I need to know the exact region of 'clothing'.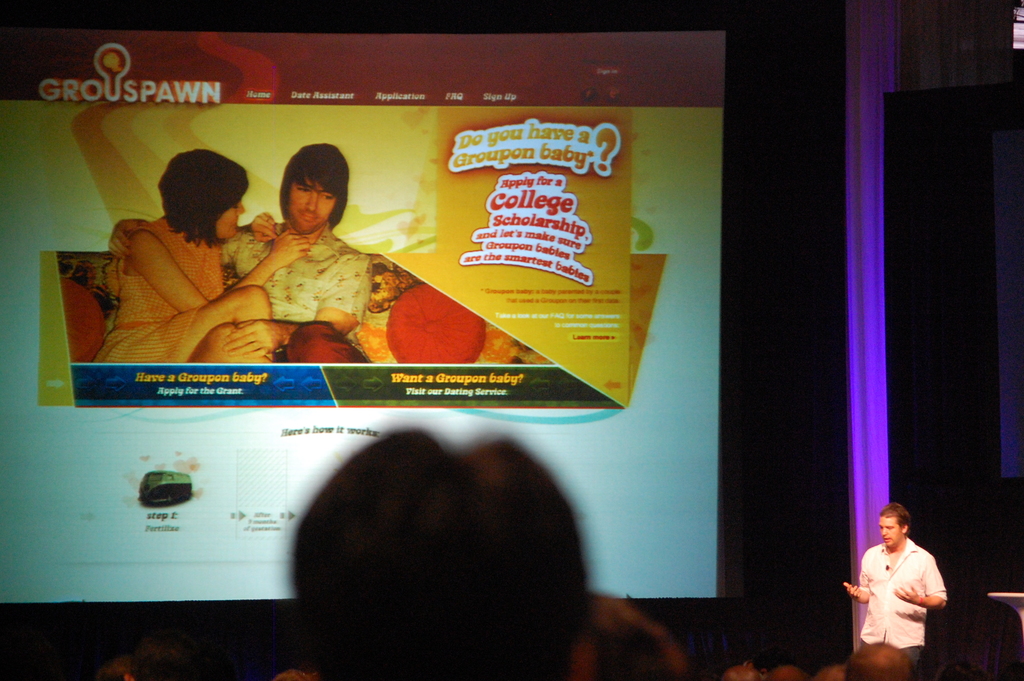
Region: rect(87, 215, 226, 364).
